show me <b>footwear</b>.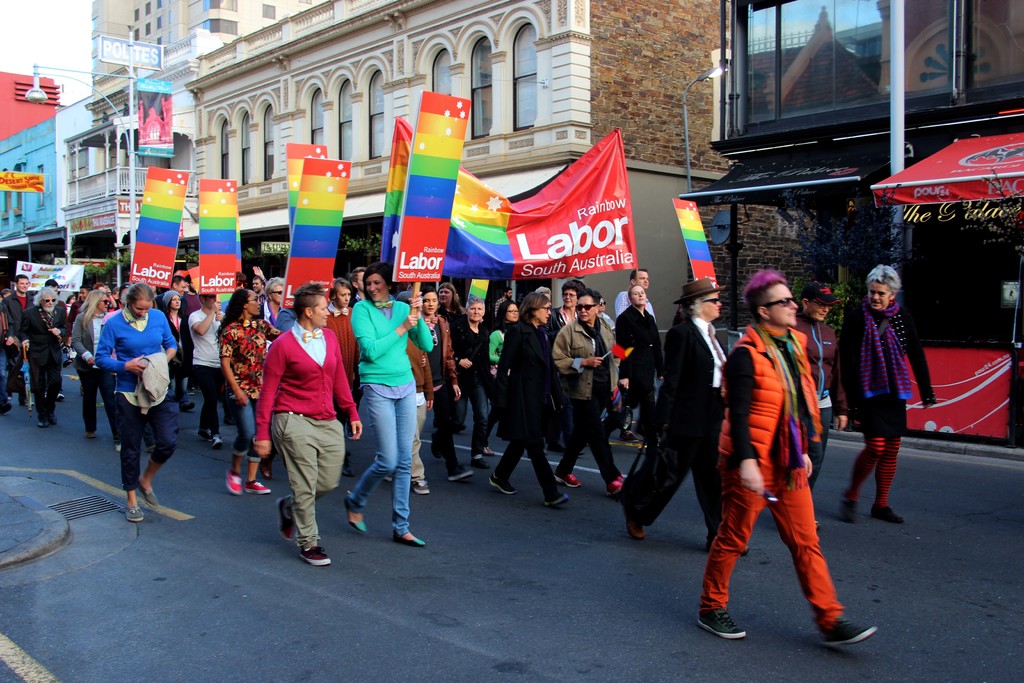
<b>footwear</b> is here: <box>111,437,122,454</box>.
